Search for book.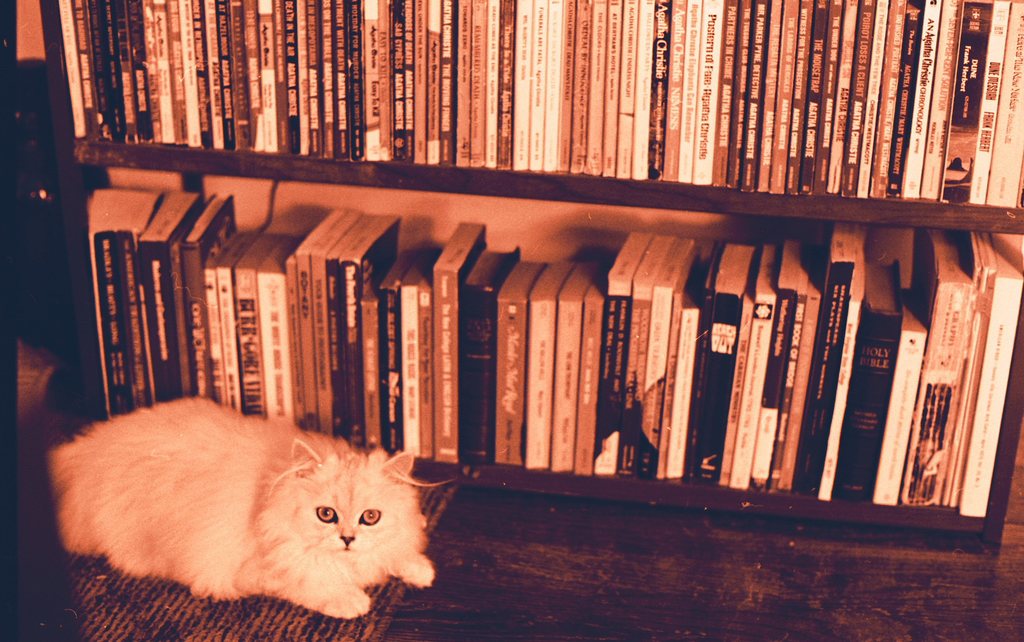
Found at box=[60, 0, 83, 147].
